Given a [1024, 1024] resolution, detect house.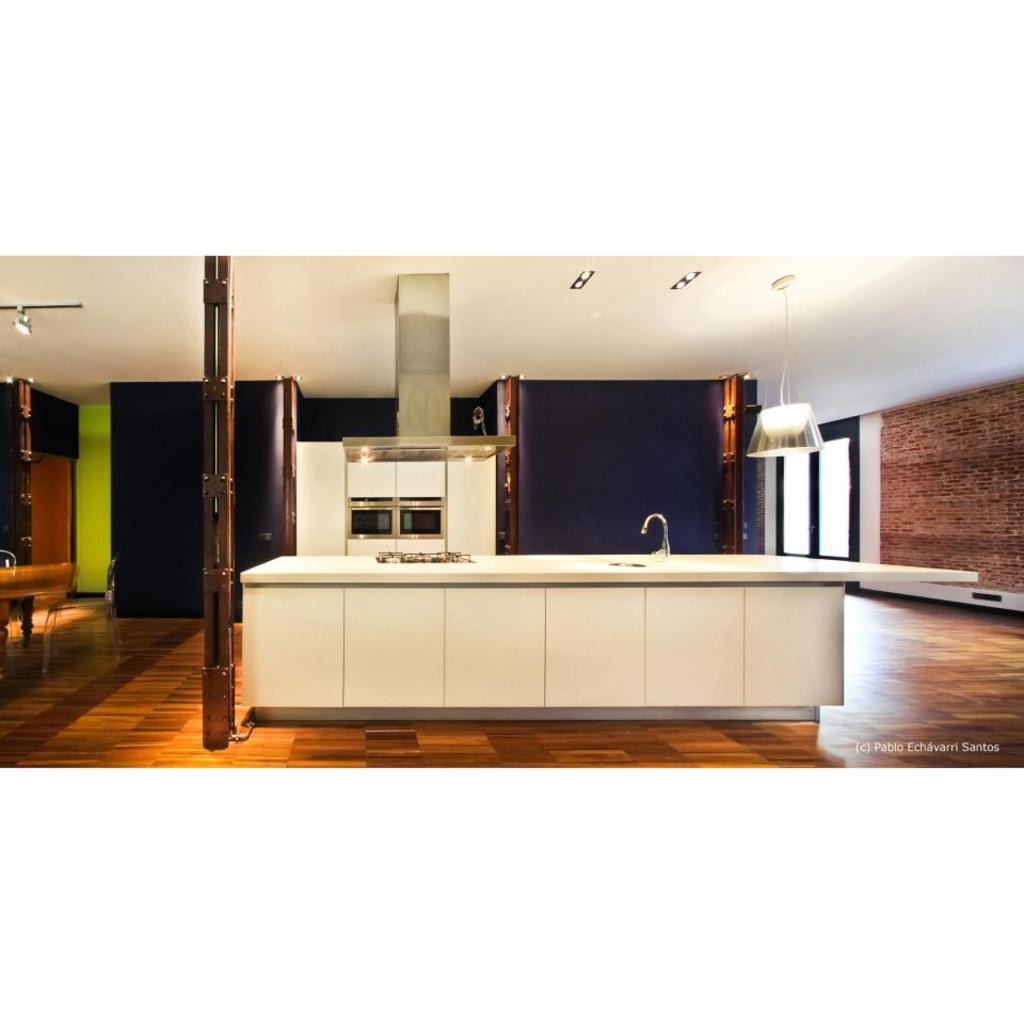
l=0, t=252, r=1022, b=766.
